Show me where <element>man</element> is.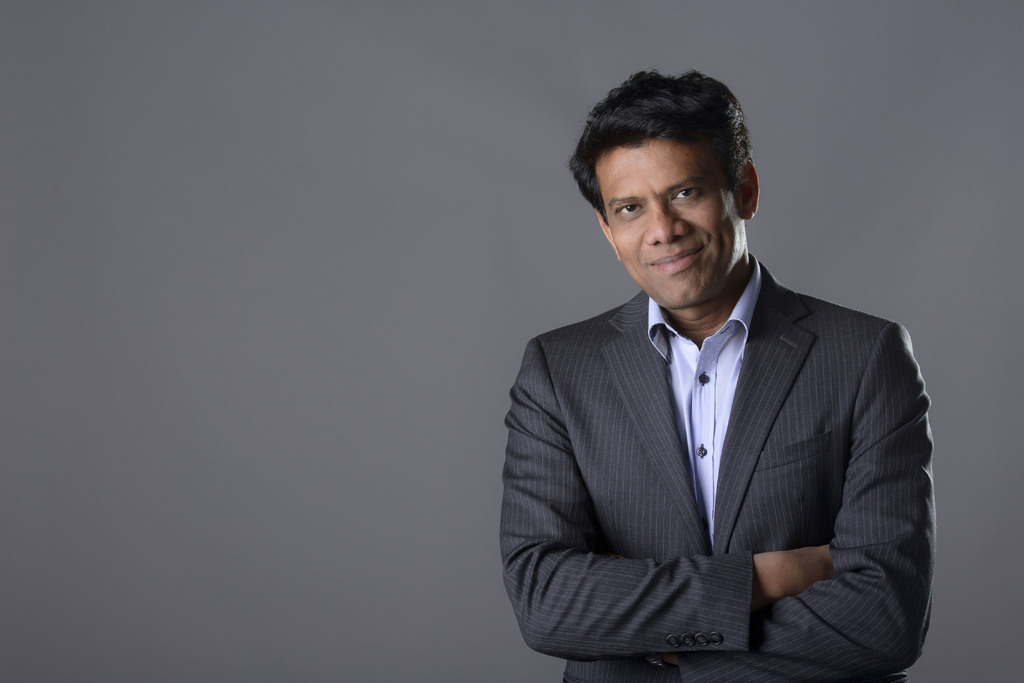
<element>man</element> is at {"left": 497, "top": 95, "right": 941, "bottom": 682}.
